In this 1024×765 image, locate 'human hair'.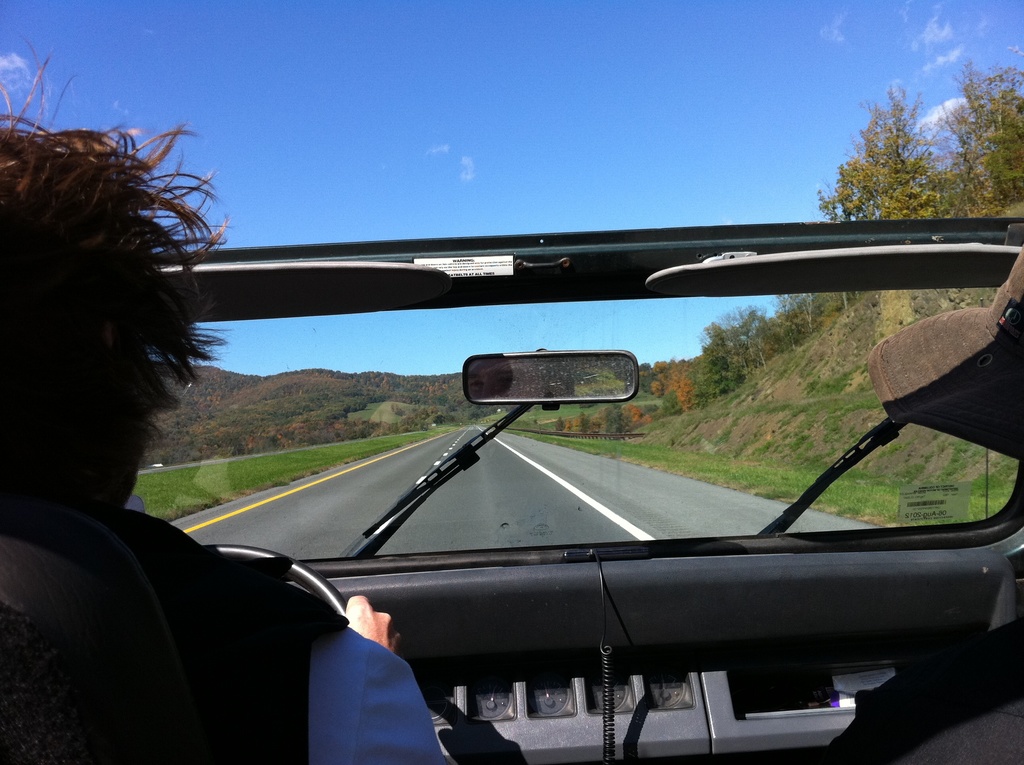
Bounding box: [0,28,229,613].
